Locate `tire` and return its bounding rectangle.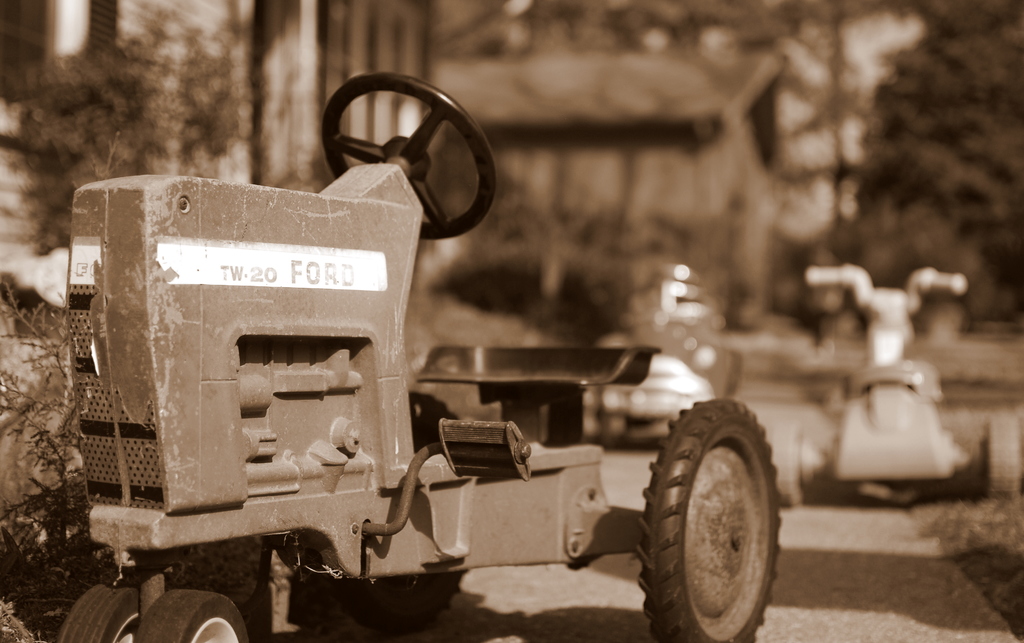
<box>759,419,835,516</box>.
